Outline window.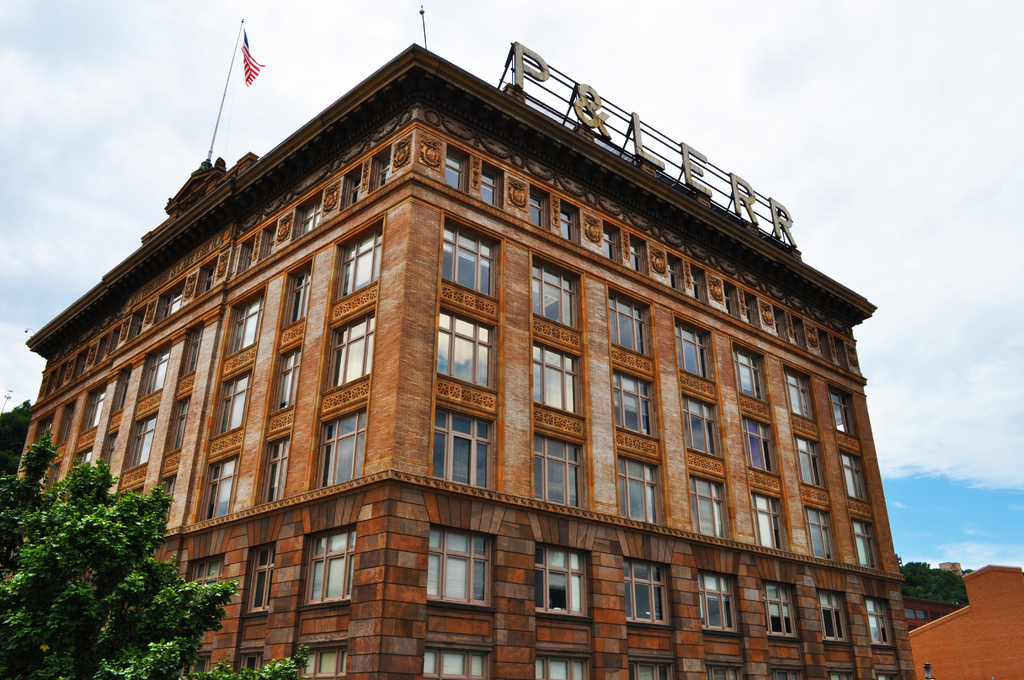
Outline: left=841, top=451, right=871, bottom=497.
